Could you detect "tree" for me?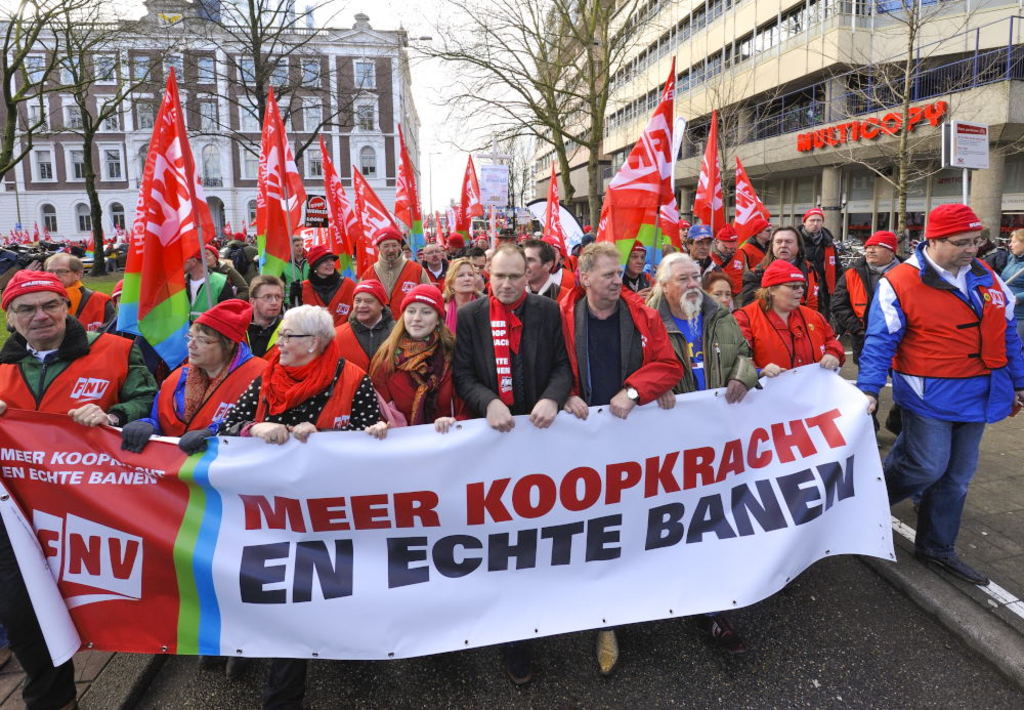
Detection result: BBox(0, 0, 242, 288).
